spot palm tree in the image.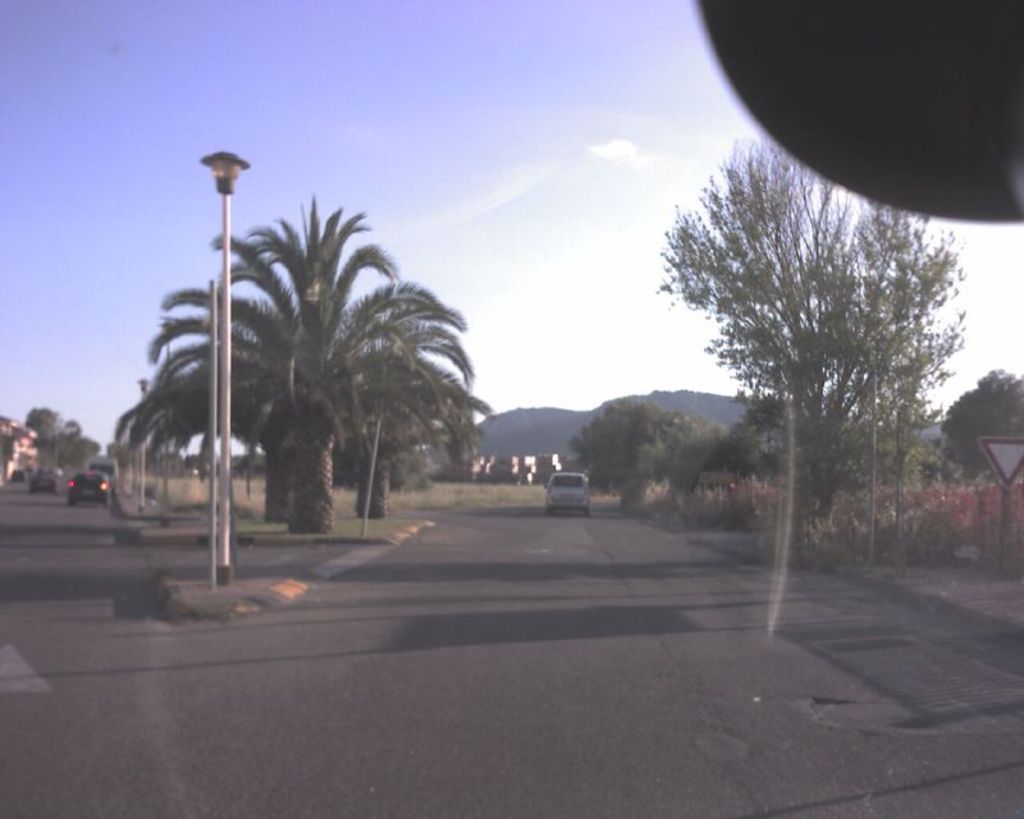
palm tree found at [111,189,498,540].
